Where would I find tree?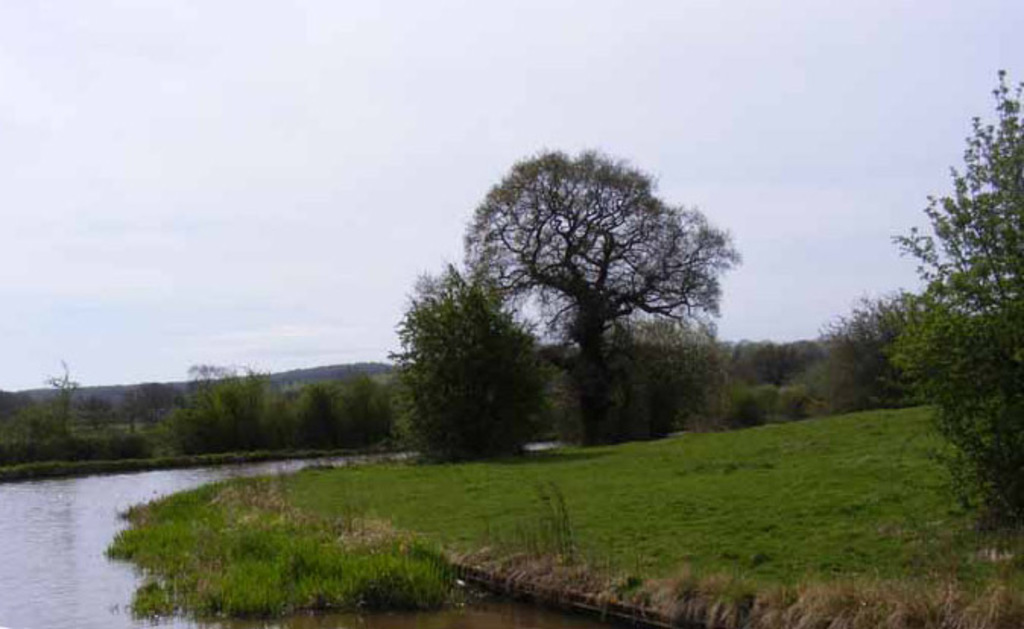
At x1=726, y1=374, x2=778, y2=428.
